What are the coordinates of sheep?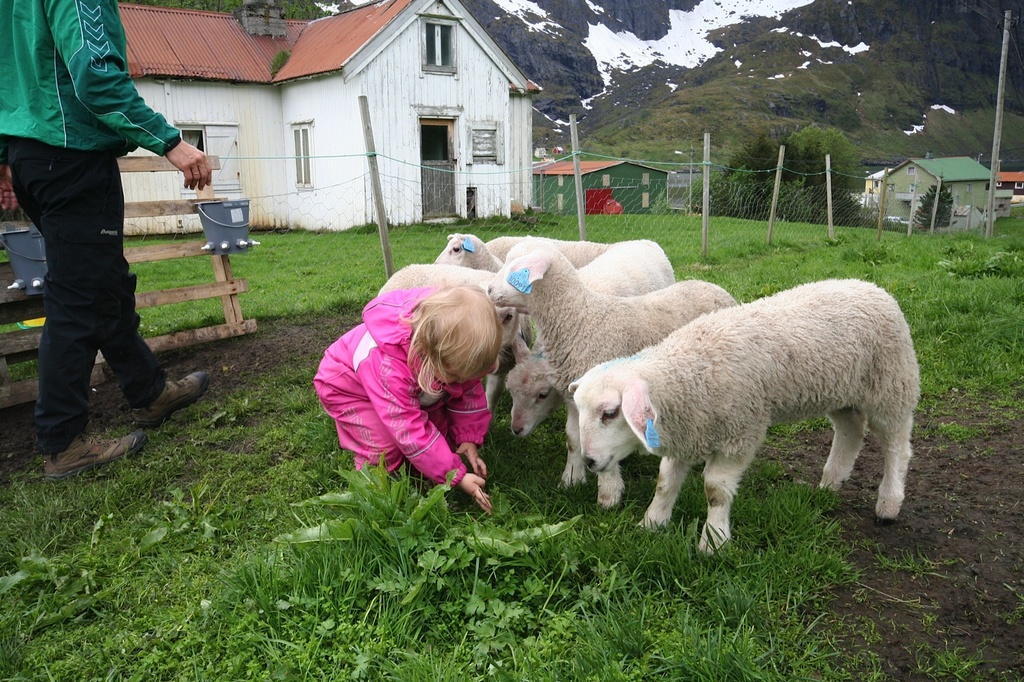
501, 238, 676, 488.
